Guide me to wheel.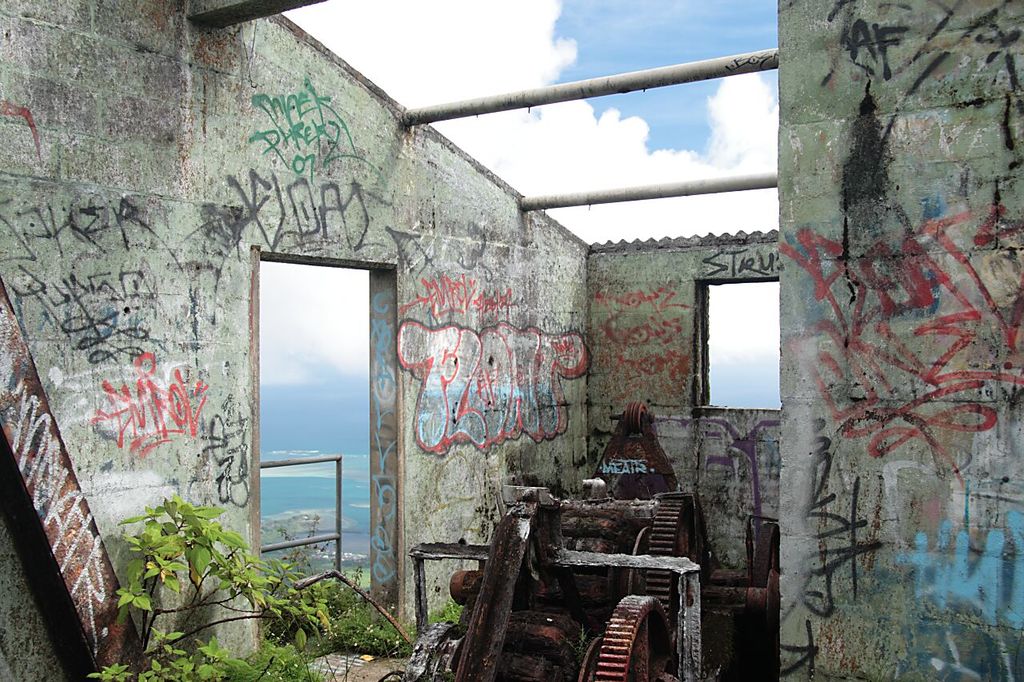
Guidance: BBox(596, 596, 675, 681).
